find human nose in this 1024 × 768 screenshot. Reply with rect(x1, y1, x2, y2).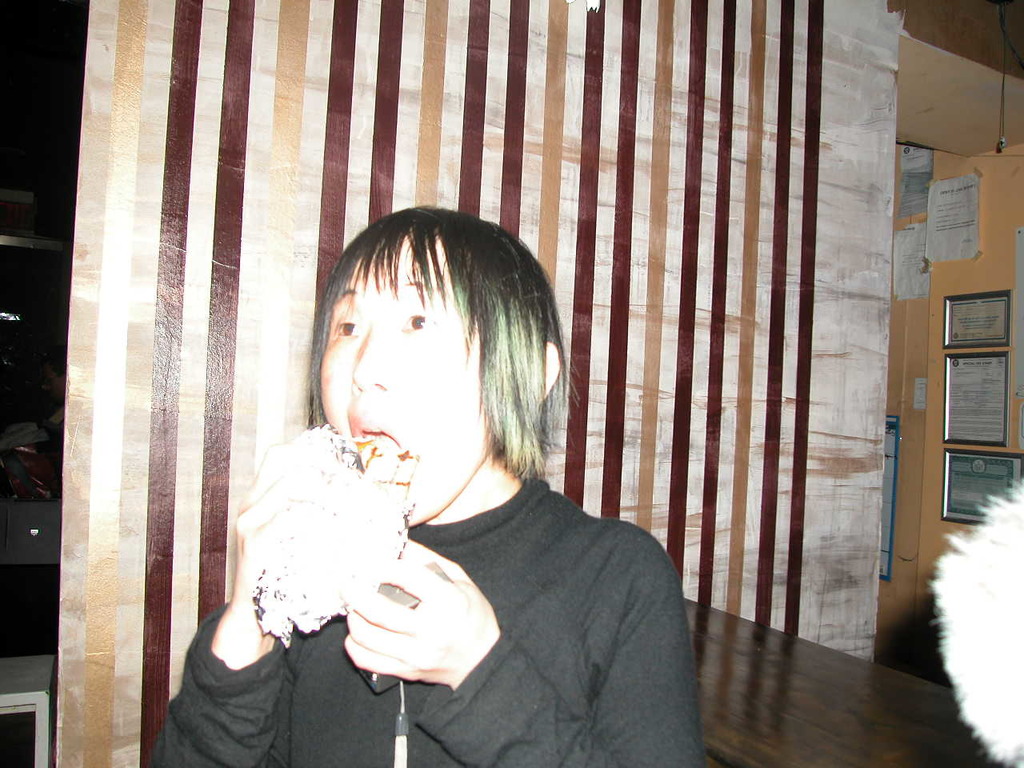
rect(350, 322, 394, 395).
